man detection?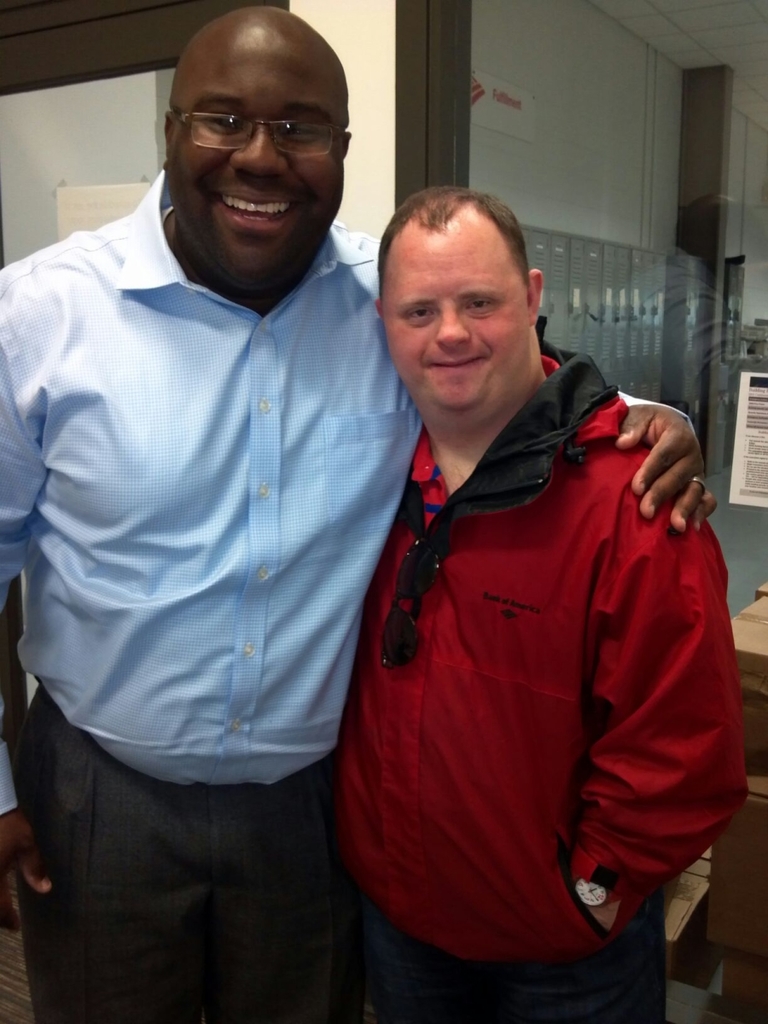
l=0, t=8, r=721, b=1023
